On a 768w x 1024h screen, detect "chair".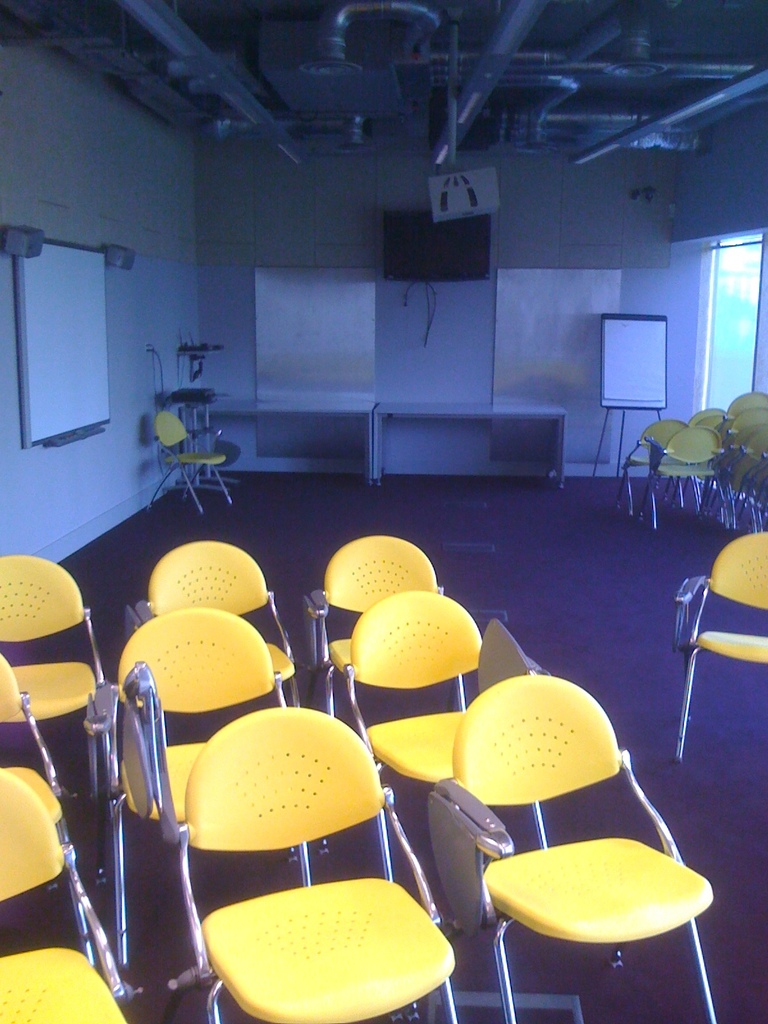
bbox=[639, 420, 732, 531].
